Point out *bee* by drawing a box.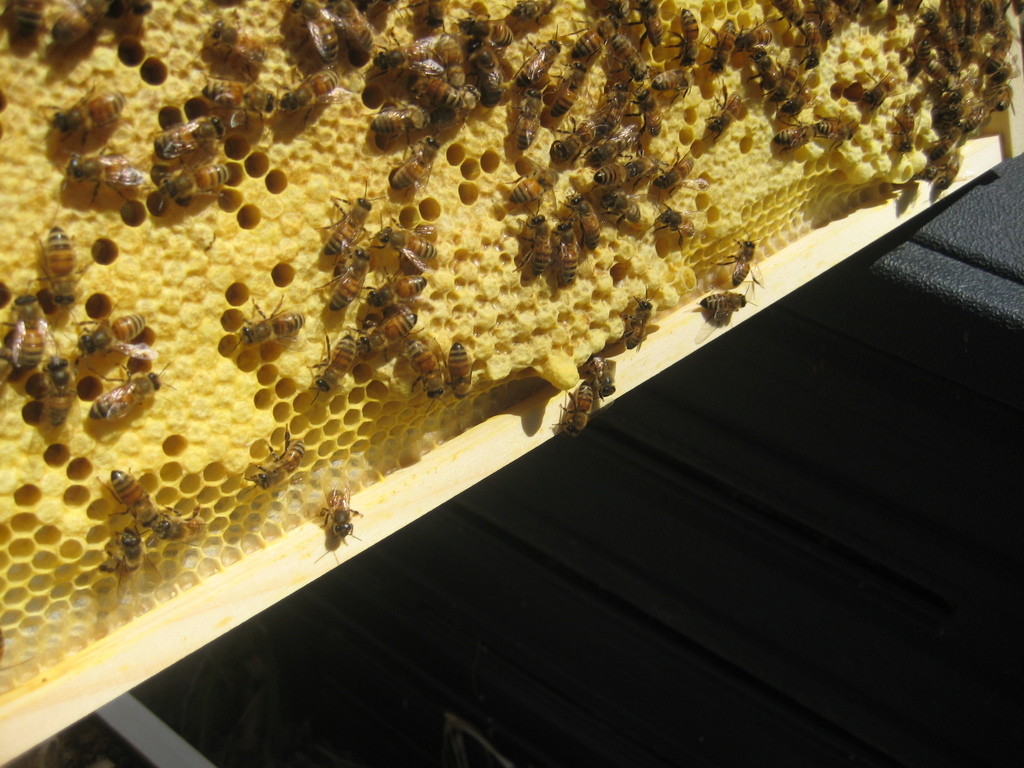
pyautogui.locateOnScreen(375, 33, 437, 76).
